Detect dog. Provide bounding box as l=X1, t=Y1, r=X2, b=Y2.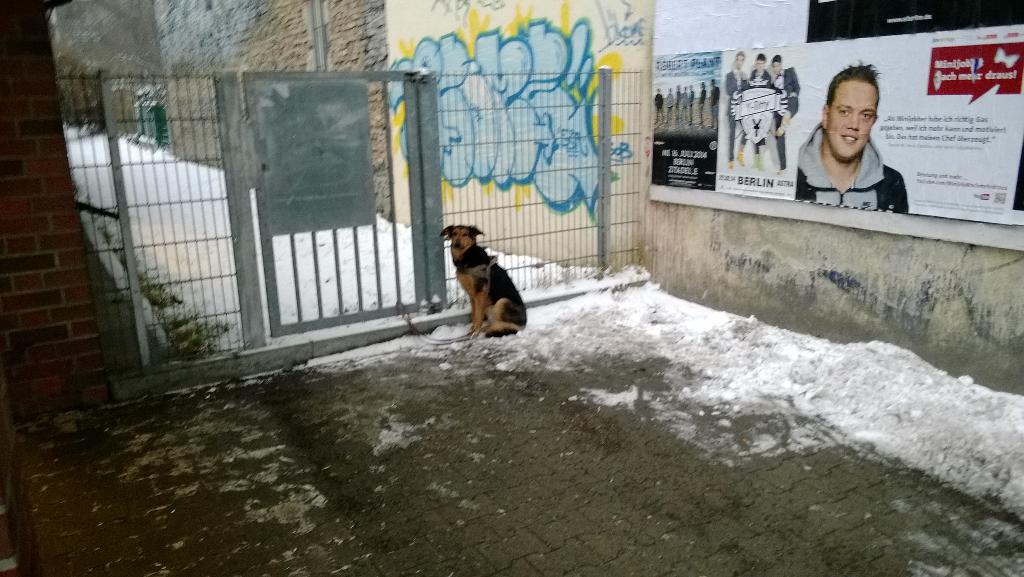
l=436, t=223, r=527, b=341.
